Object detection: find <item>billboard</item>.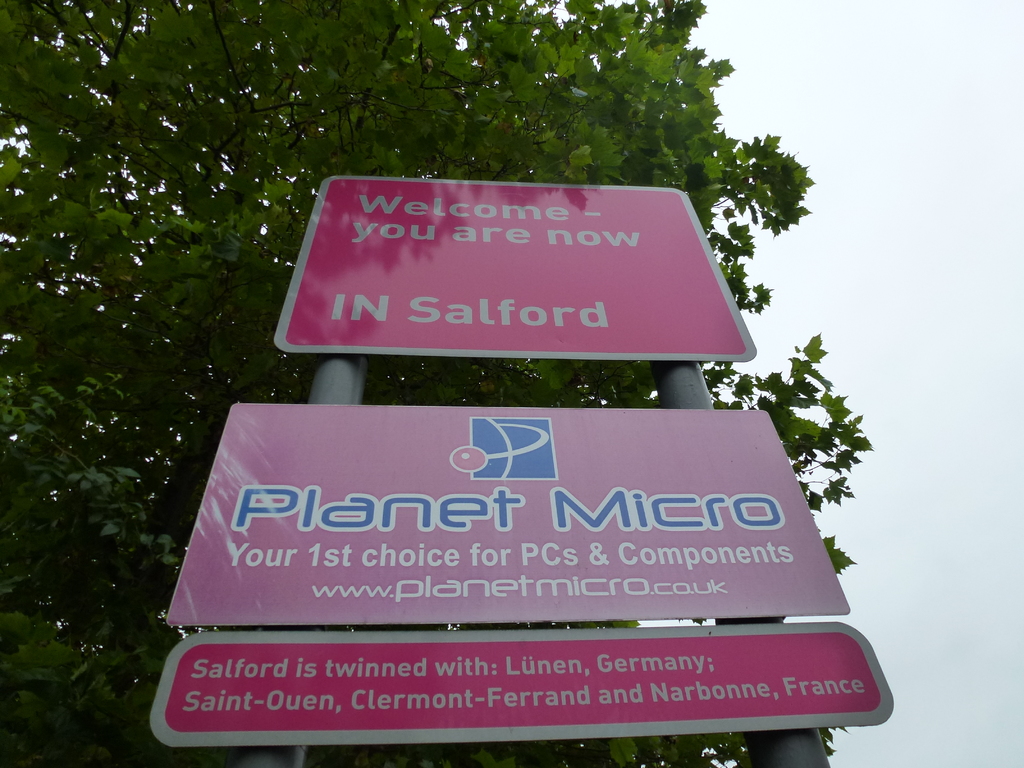
<bbox>265, 179, 777, 410</bbox>.
